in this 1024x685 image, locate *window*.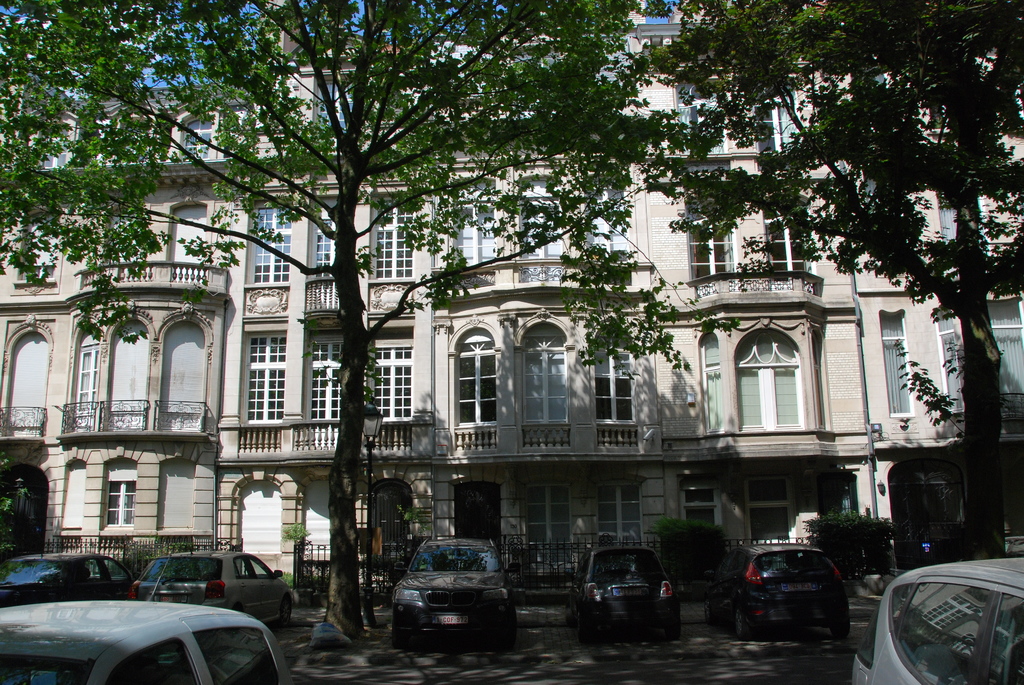
Bounding box: {"left": 246, "top": 201, "right": 291, "bottom": 287}.
